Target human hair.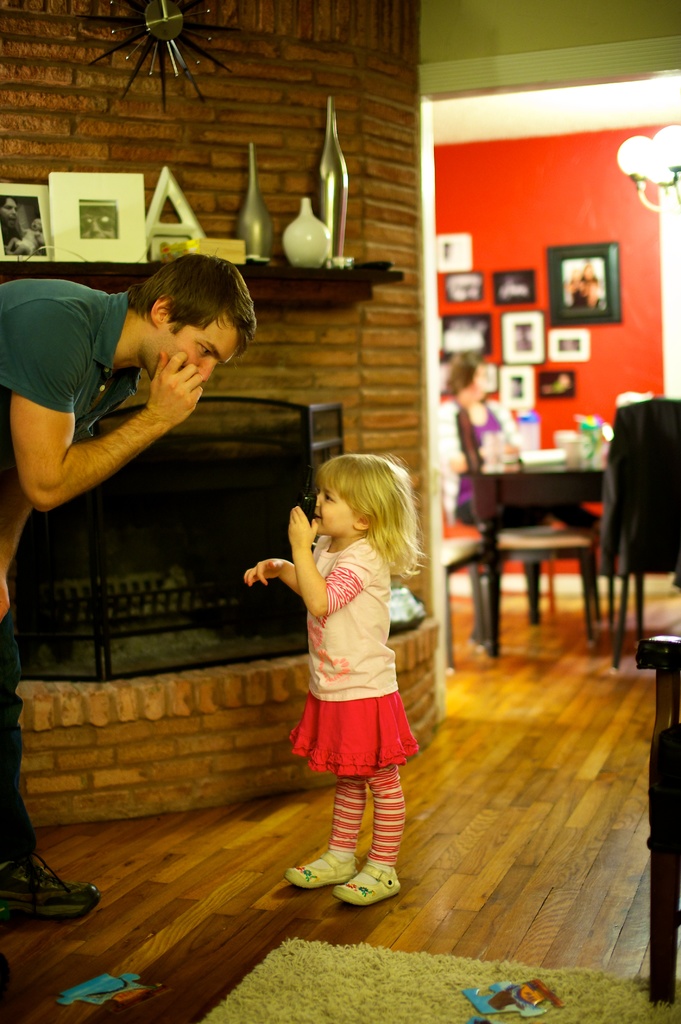
Target region: (left=294, top=452, right=417, bottom=588).
